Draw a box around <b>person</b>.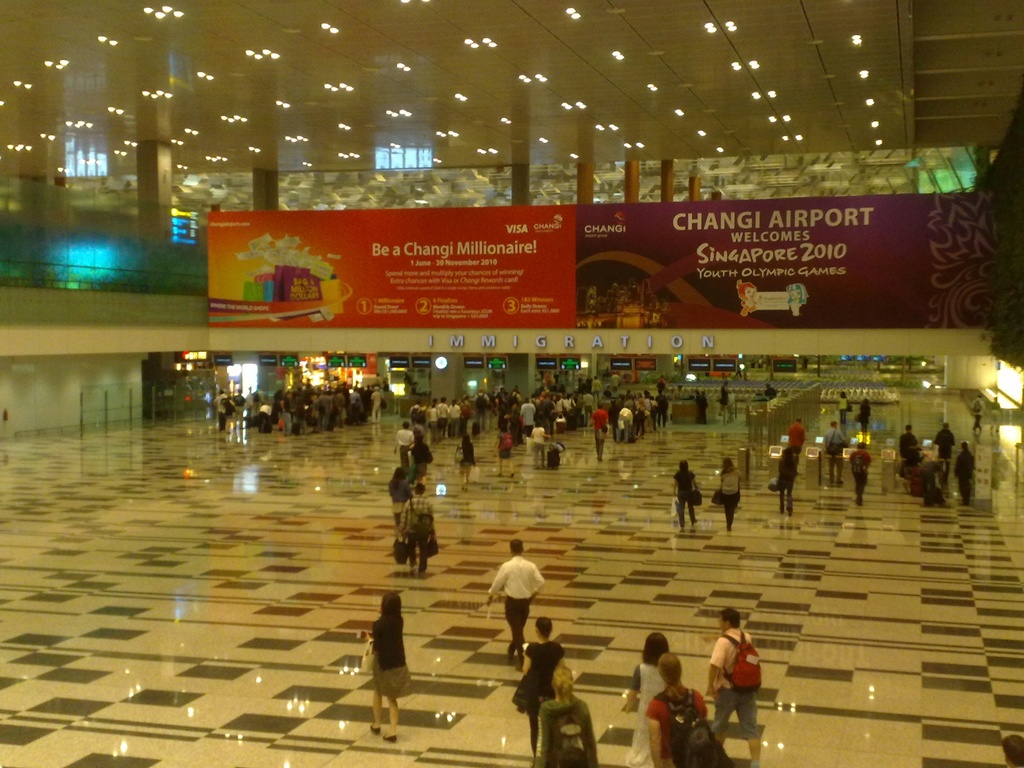
x1=490, y1=540, x2=543, y2=675.
